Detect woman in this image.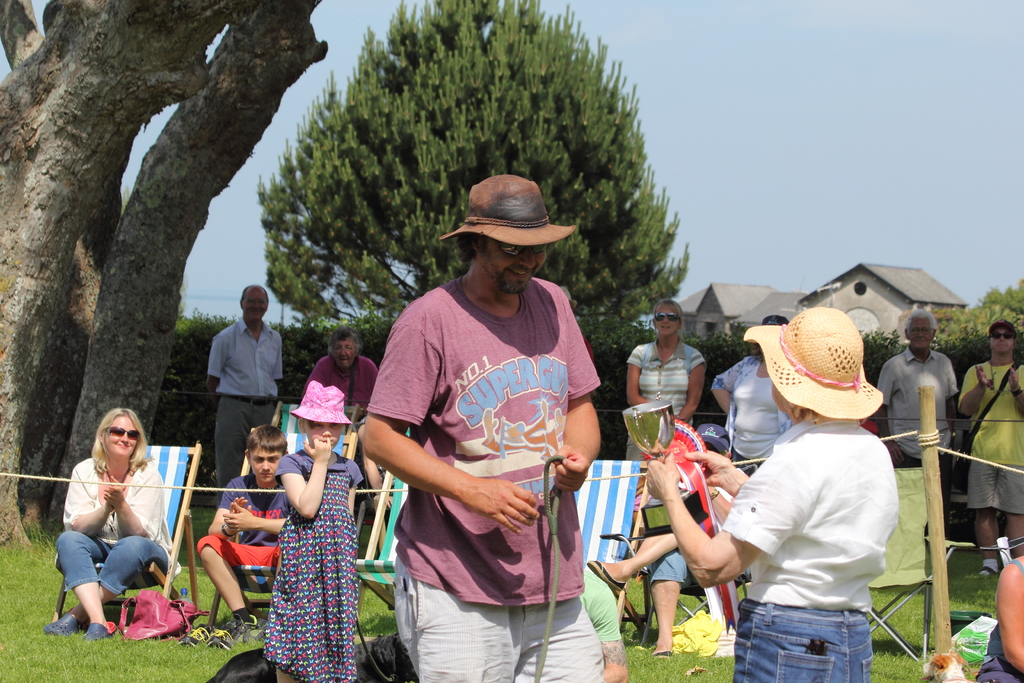
Detection: box(51, 398, 168, 642).
